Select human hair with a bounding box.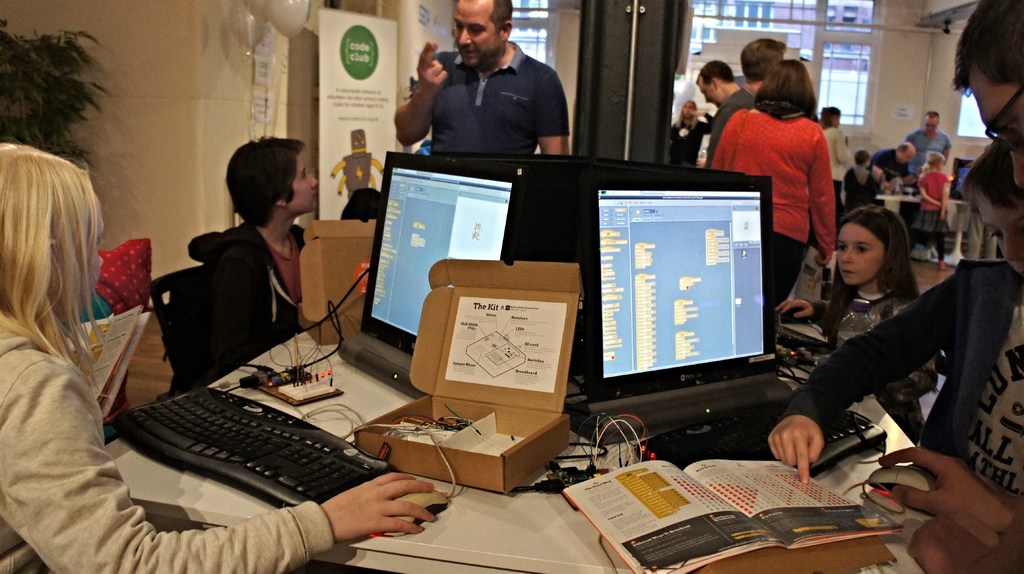
[226,135,308,221].
